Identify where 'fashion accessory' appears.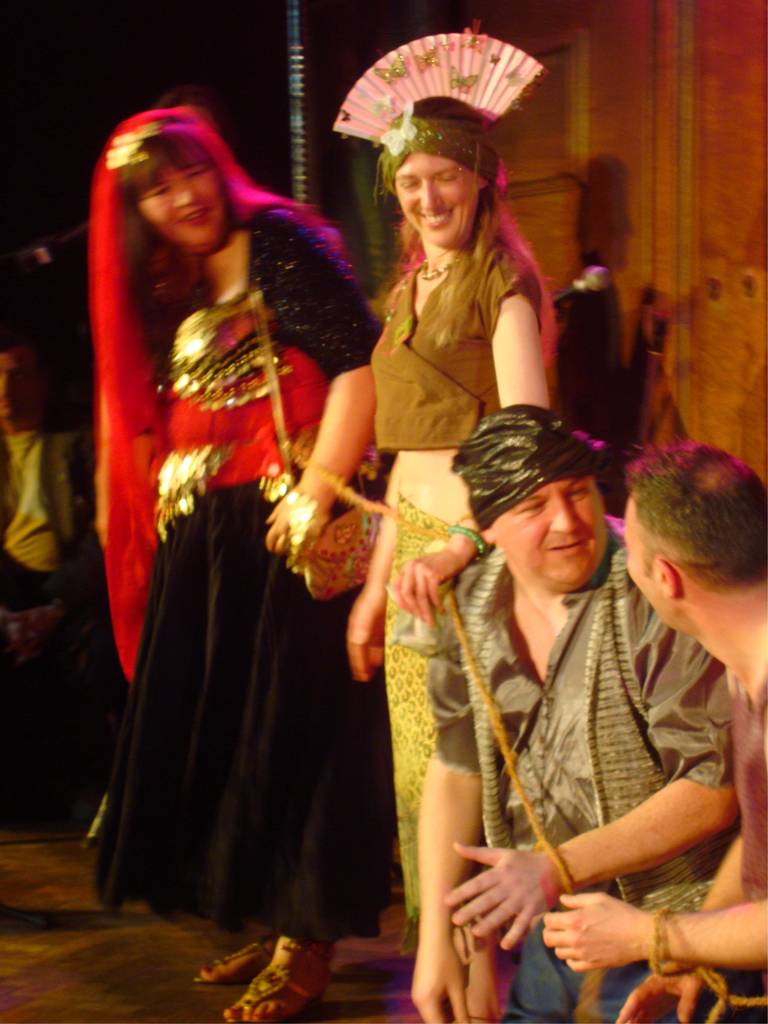
Appears at Rect(100, 119, 179, 170).
